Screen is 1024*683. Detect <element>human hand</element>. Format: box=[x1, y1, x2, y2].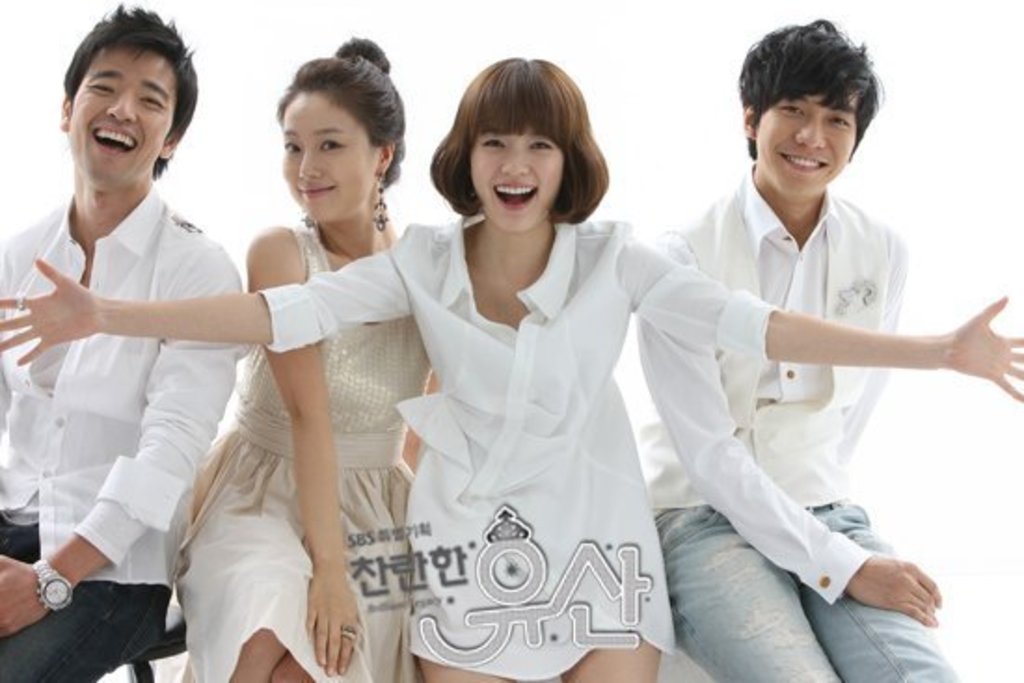
box=[6, 242, 136, 357].
